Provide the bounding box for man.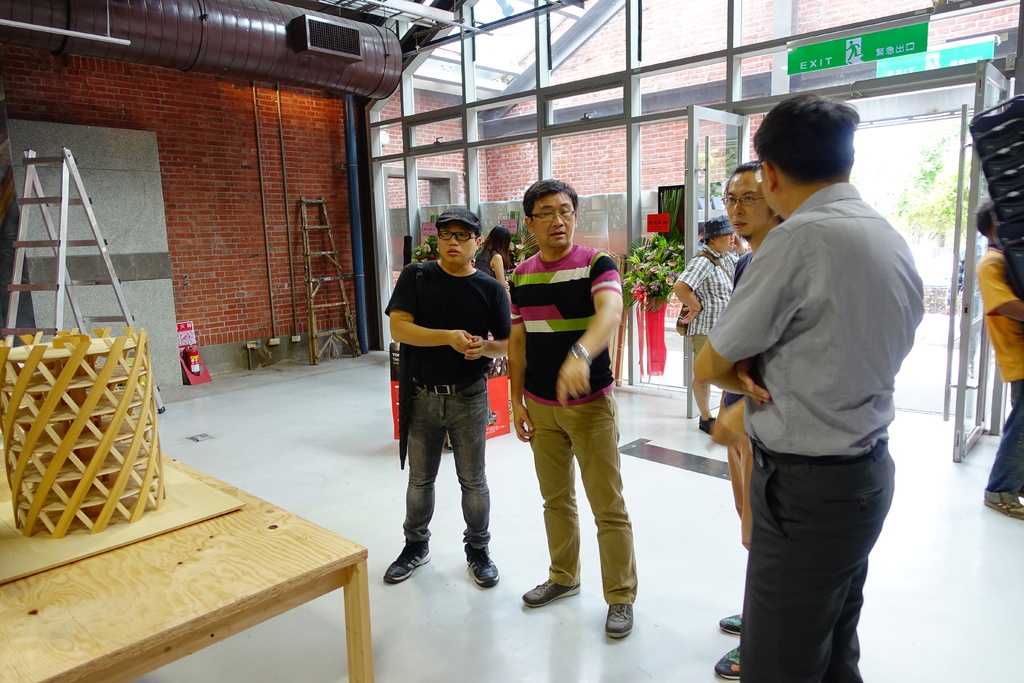
pyautogui.locateOnScreen(688, 89, 934, 667).
